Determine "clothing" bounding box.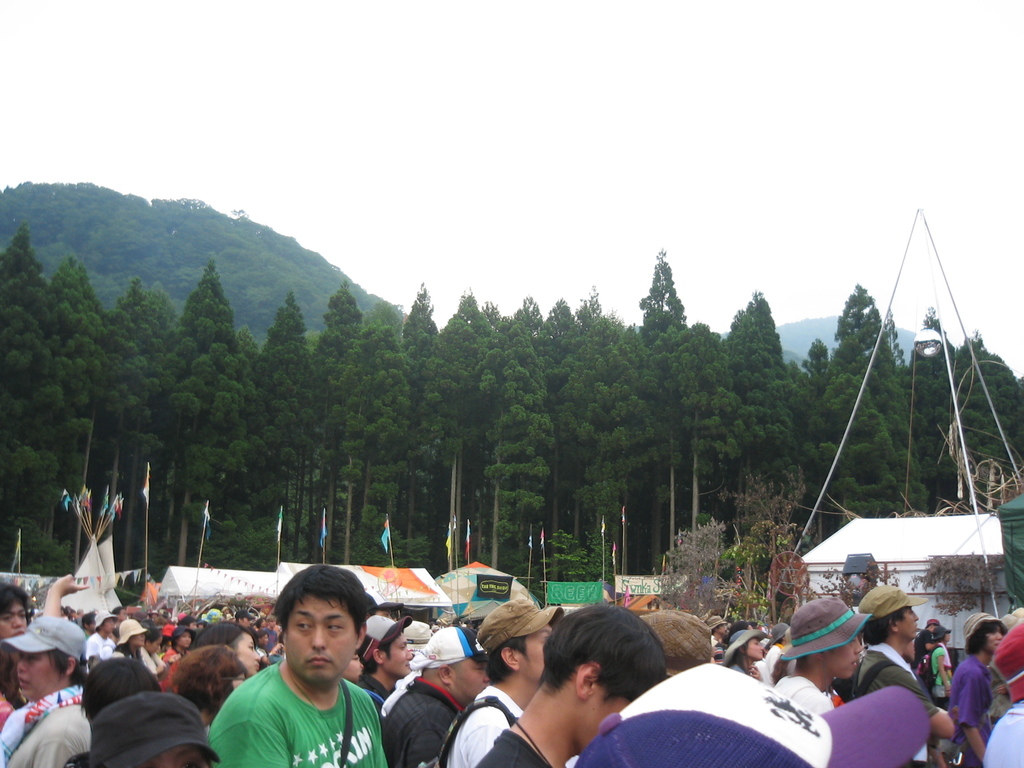
Determined: box(947, 654, 993, 756).
